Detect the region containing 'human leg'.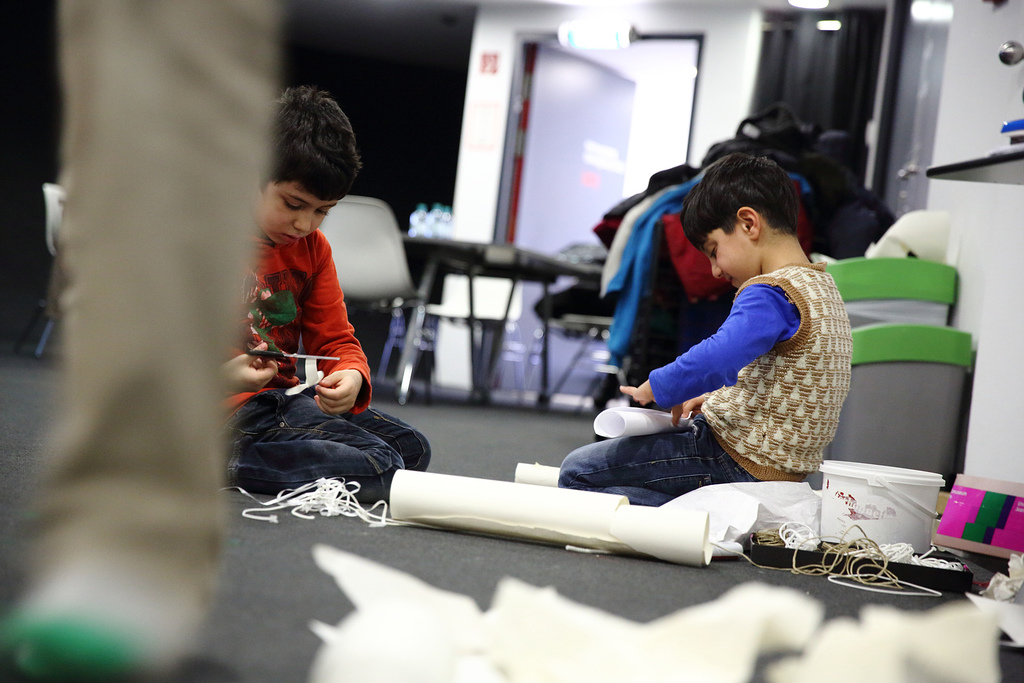
(217,388,404,502).
